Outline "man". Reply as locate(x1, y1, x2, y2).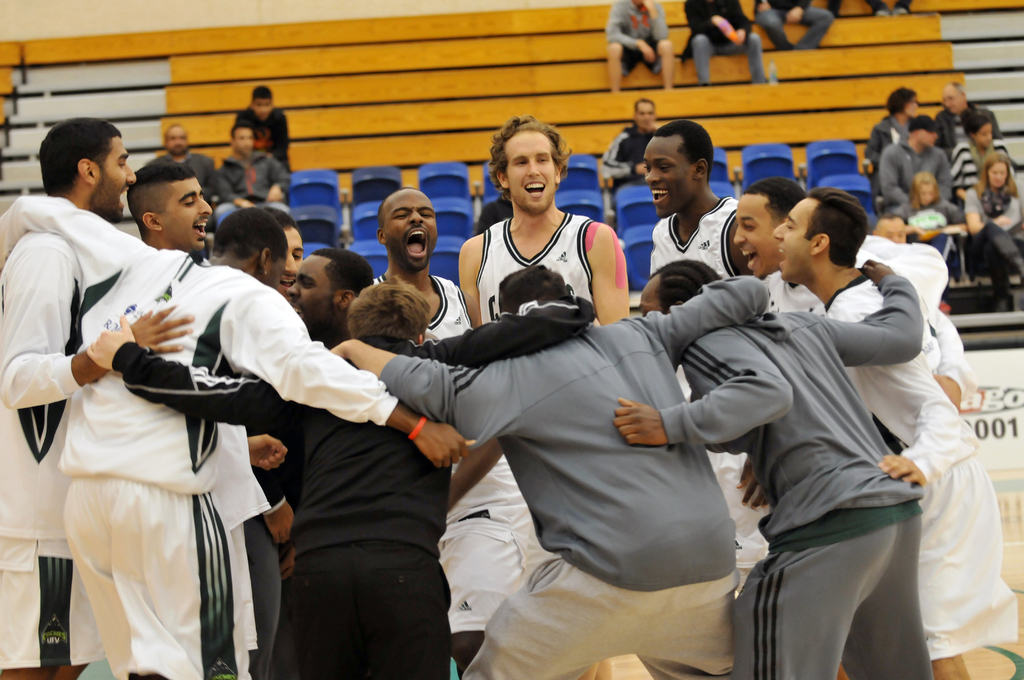
locate(218, 122, 295, 234).
